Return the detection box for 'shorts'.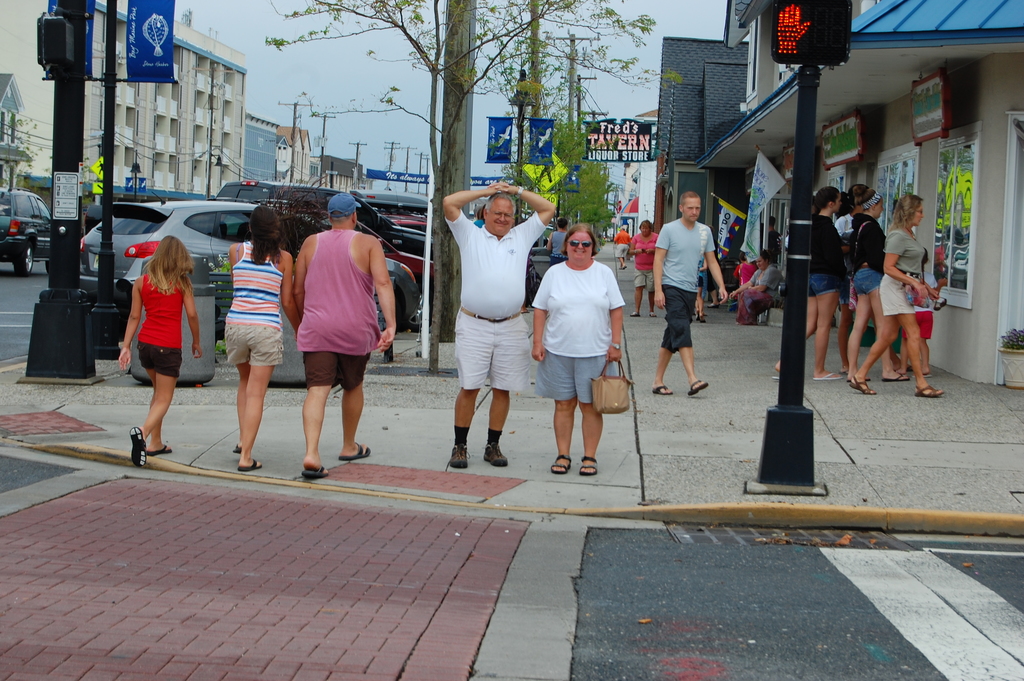
box=[871, 277, 930, 314].
